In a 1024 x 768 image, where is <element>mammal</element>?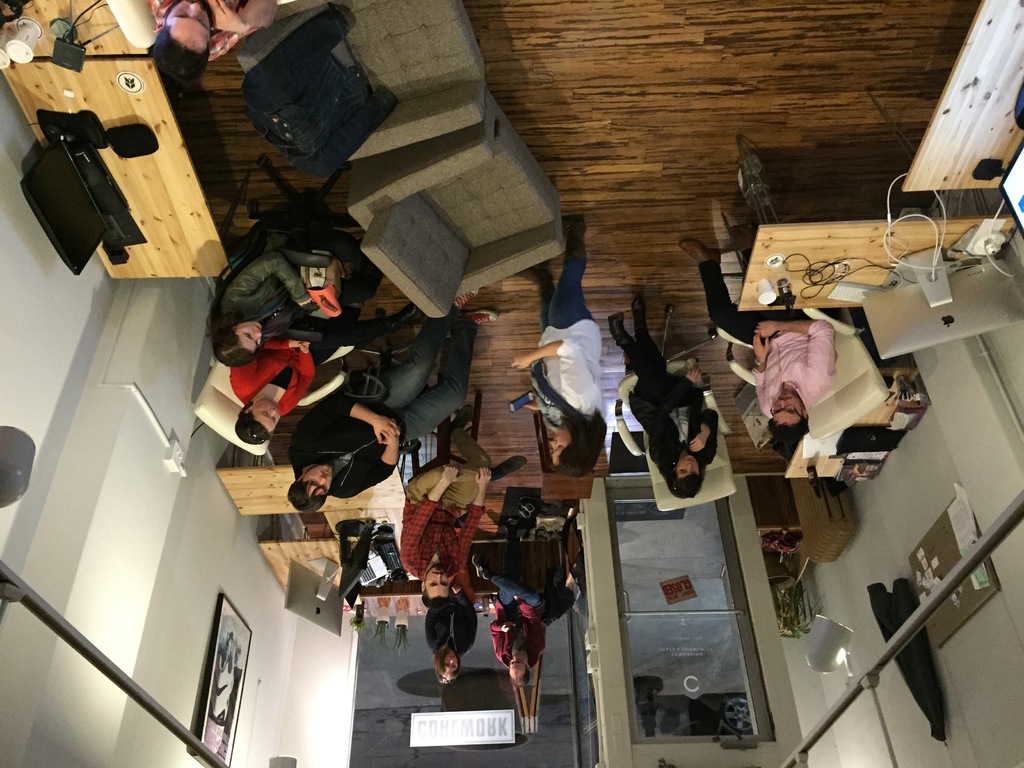
(287,285,501,516).
